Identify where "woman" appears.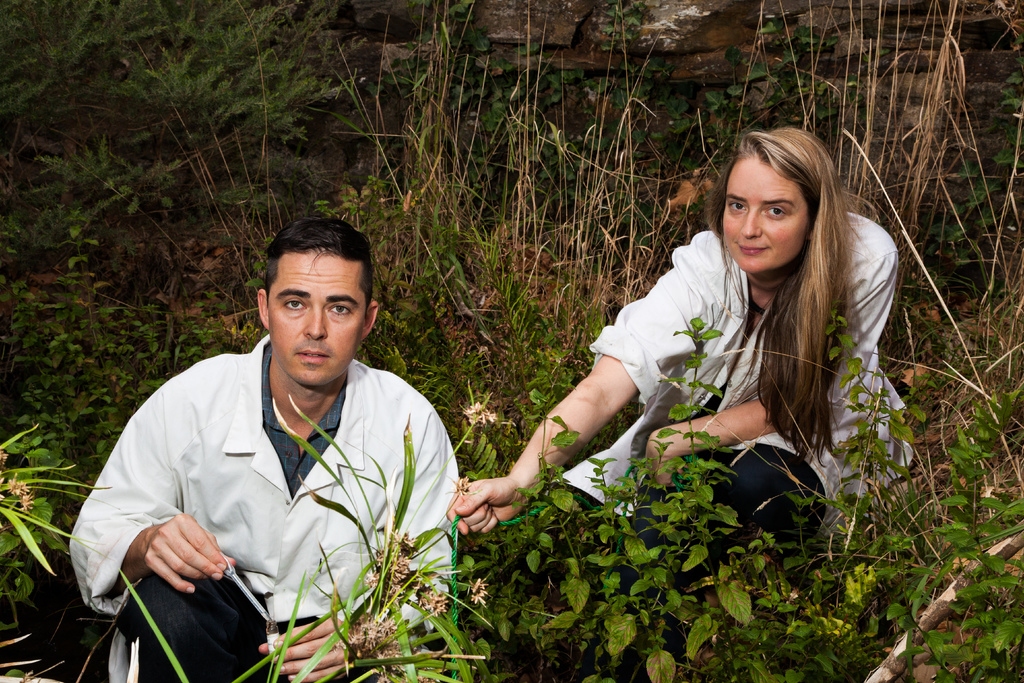
Appears at left=494, top=114, right=910, bottom=591.
